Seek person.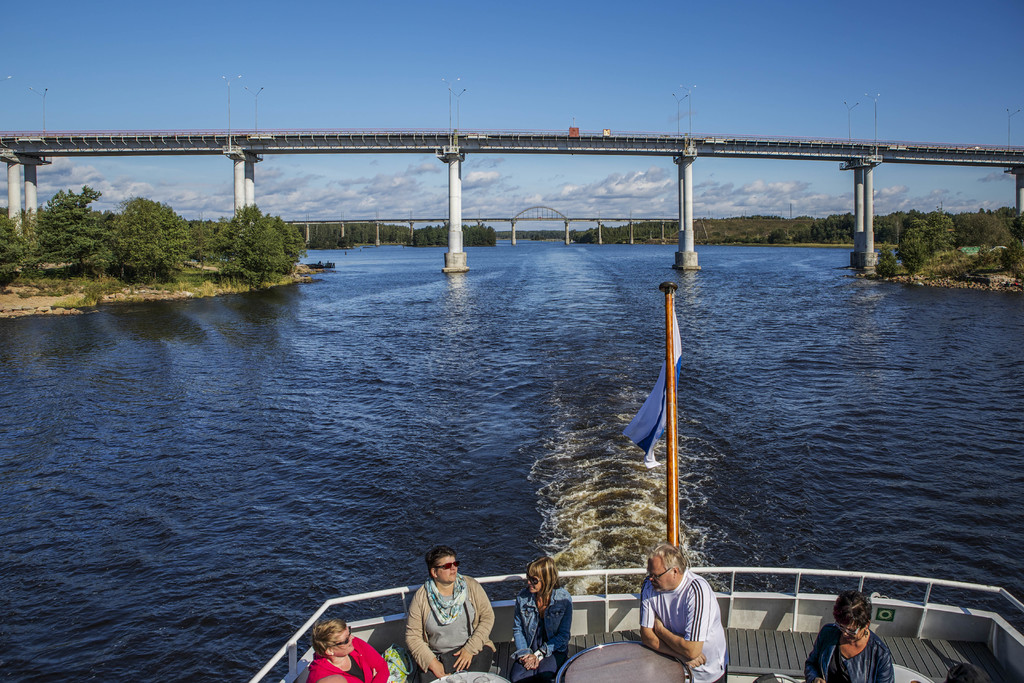
[left=804, top=586, right=894, bottom=682].
